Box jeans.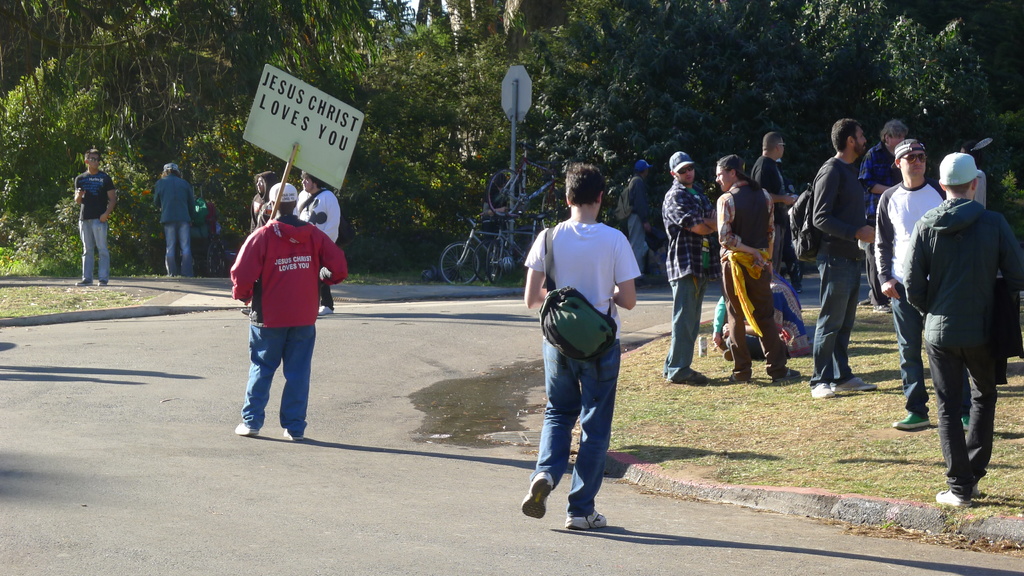
left=890, top=293, right=926, bottom=411.
